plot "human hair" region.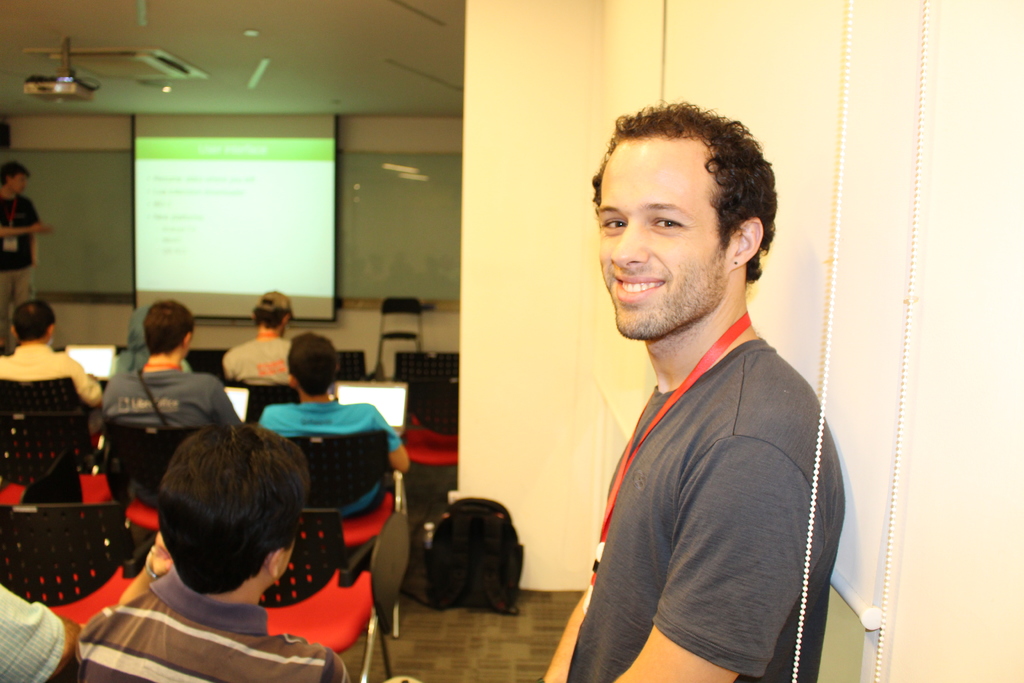
Plotted at x1=143, y1=299, x2=195, y2=359.
